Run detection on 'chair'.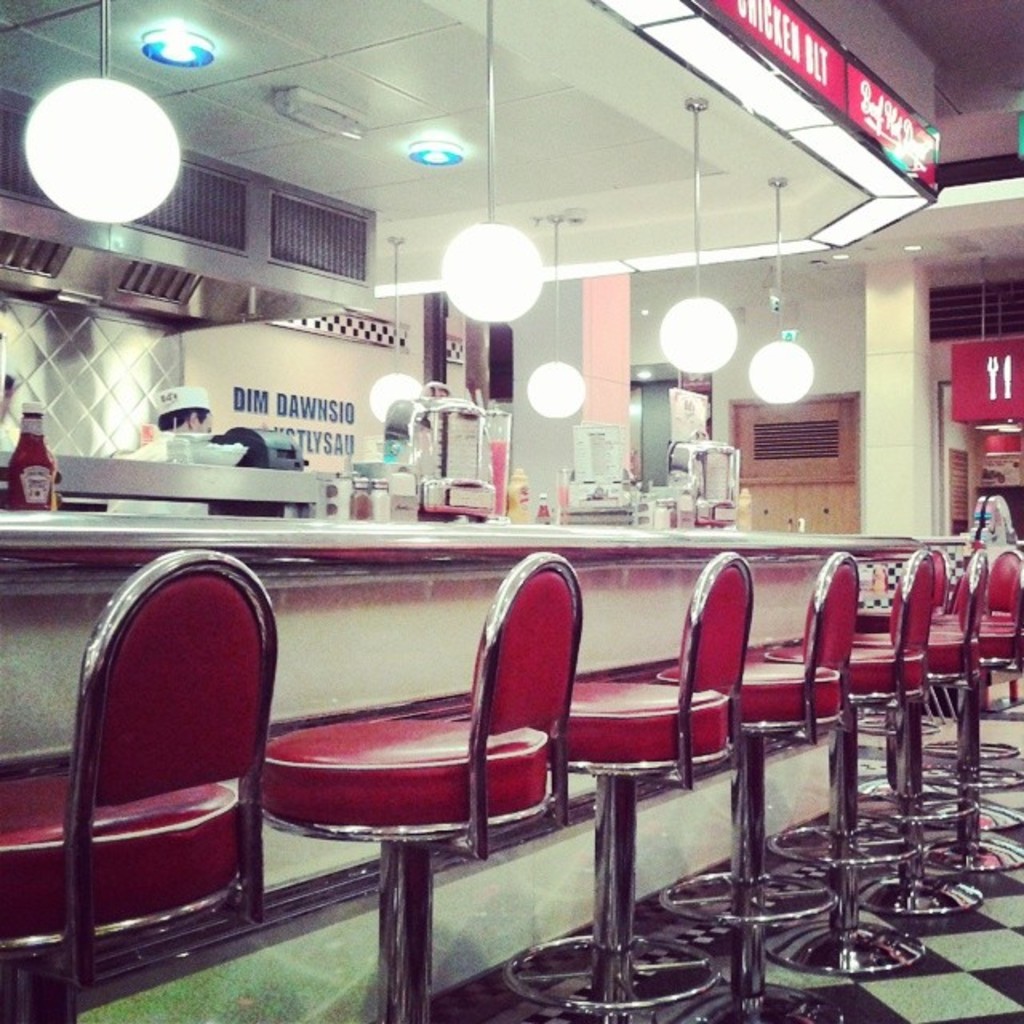
Result: 755:538:936:974.
